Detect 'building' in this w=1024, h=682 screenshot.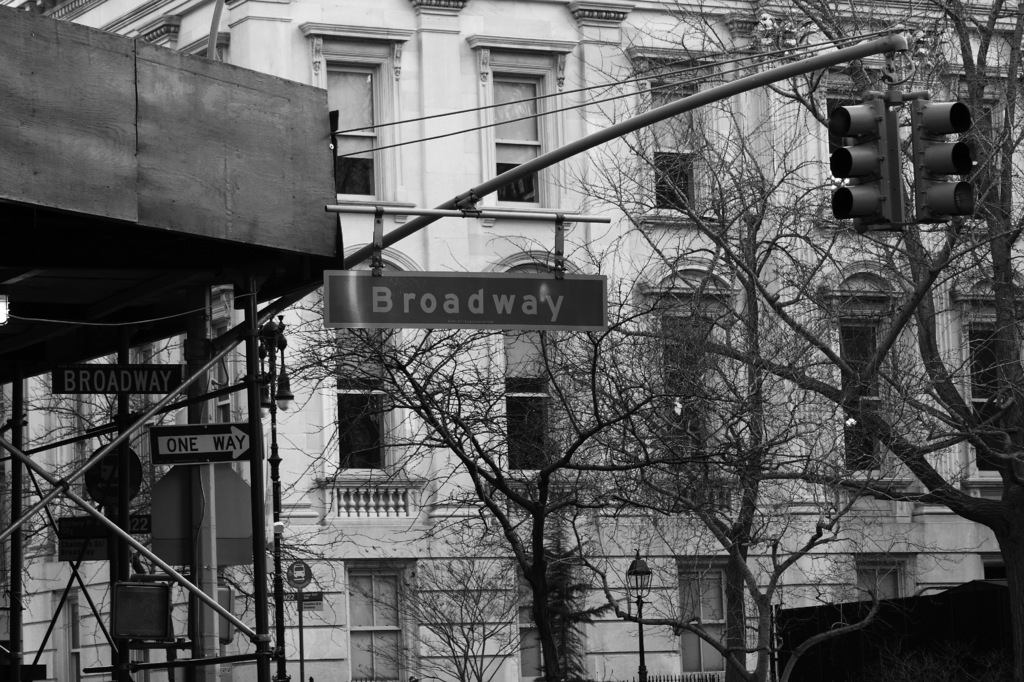
Detection: pyautogui.locateOnScreen(0, 0, 1023, 681).
